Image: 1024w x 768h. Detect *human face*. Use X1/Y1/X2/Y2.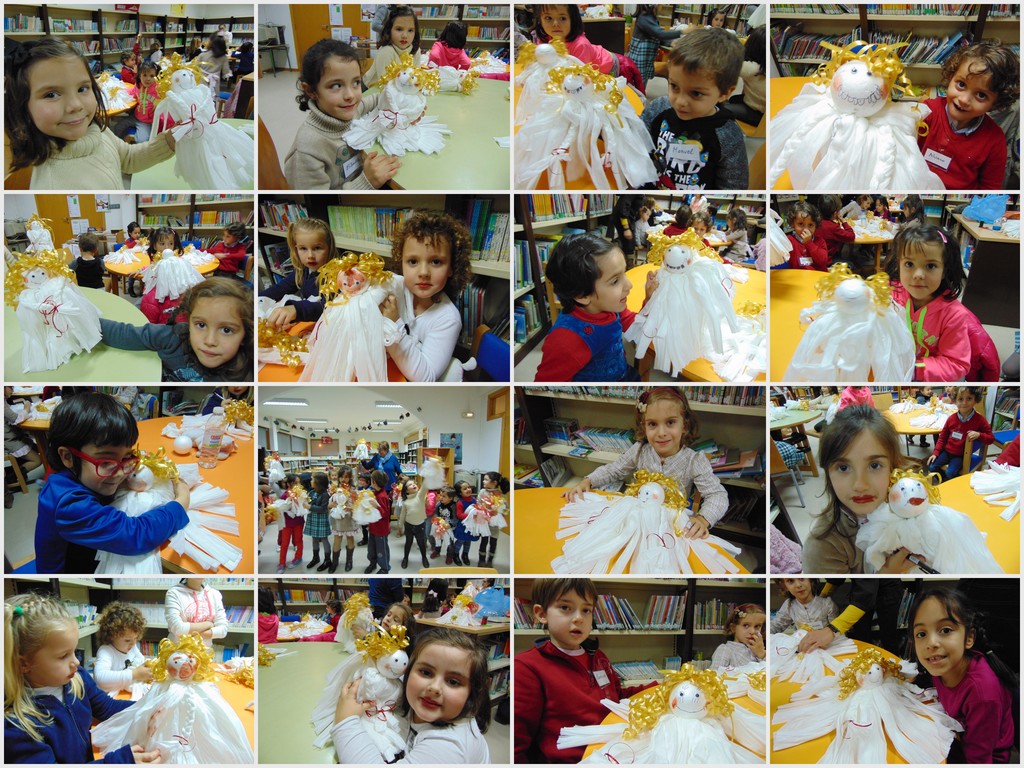
481/579/489/586.
